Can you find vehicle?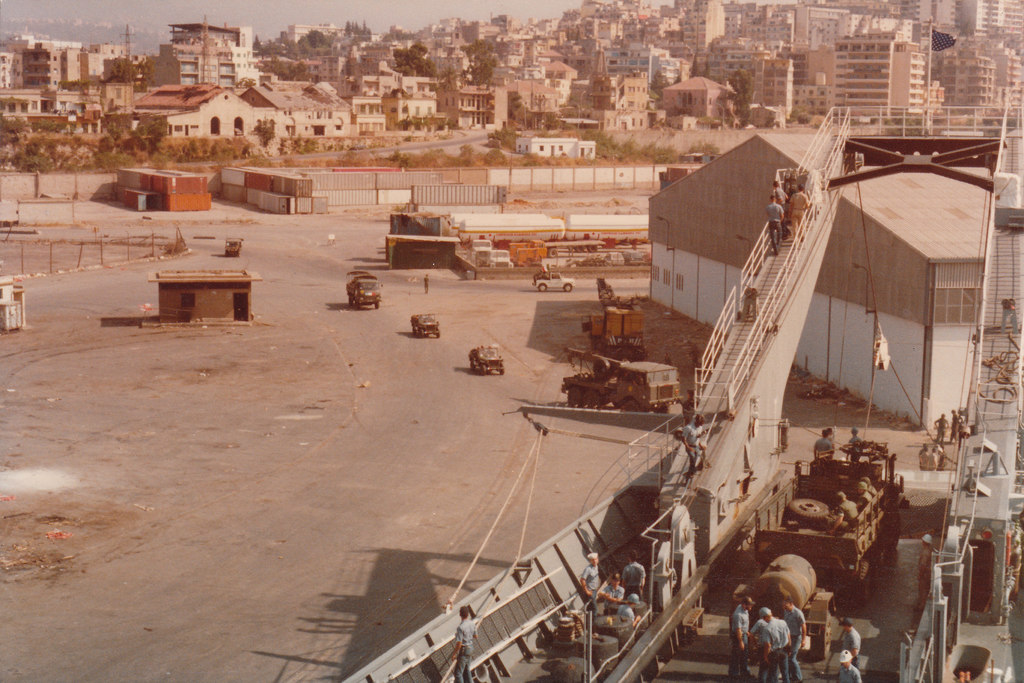
Yes, bounding box: pyautogui.locateOnScreen(342, 261, 385, 308).
